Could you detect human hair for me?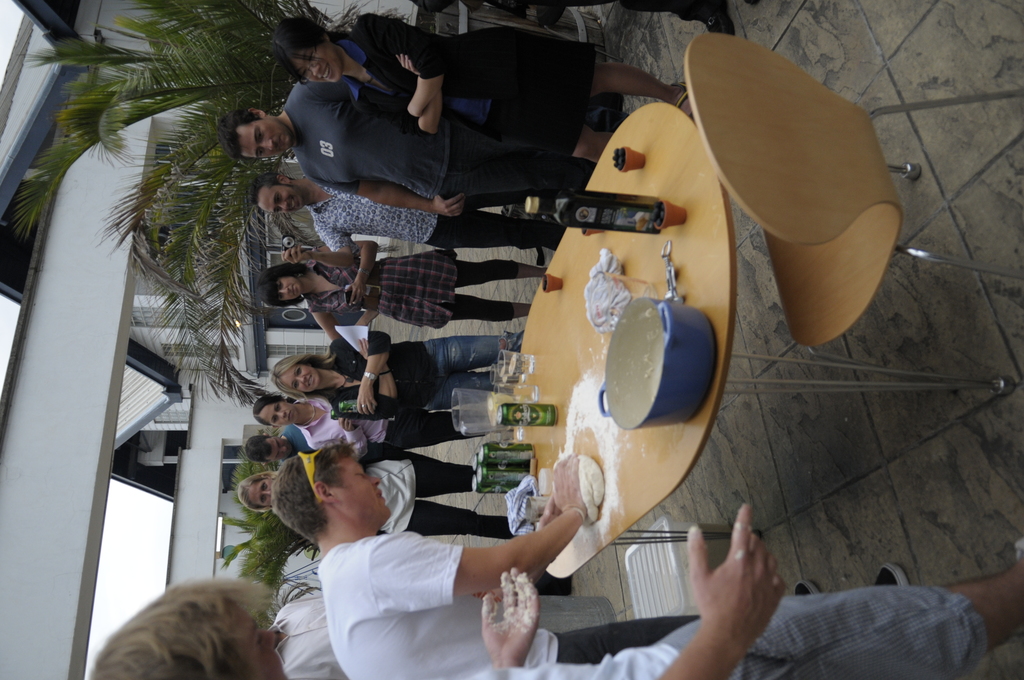
Detection result: 250 391 287 426.
